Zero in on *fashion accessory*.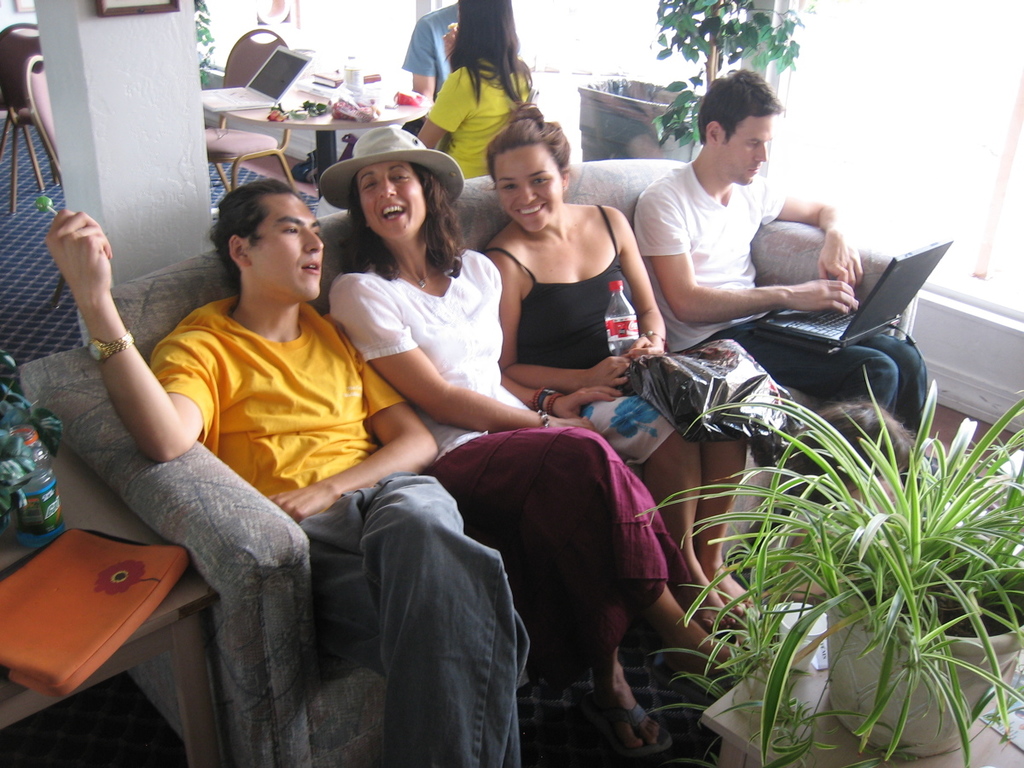
Zeroed in: <box>320,117,464,214</box>.
